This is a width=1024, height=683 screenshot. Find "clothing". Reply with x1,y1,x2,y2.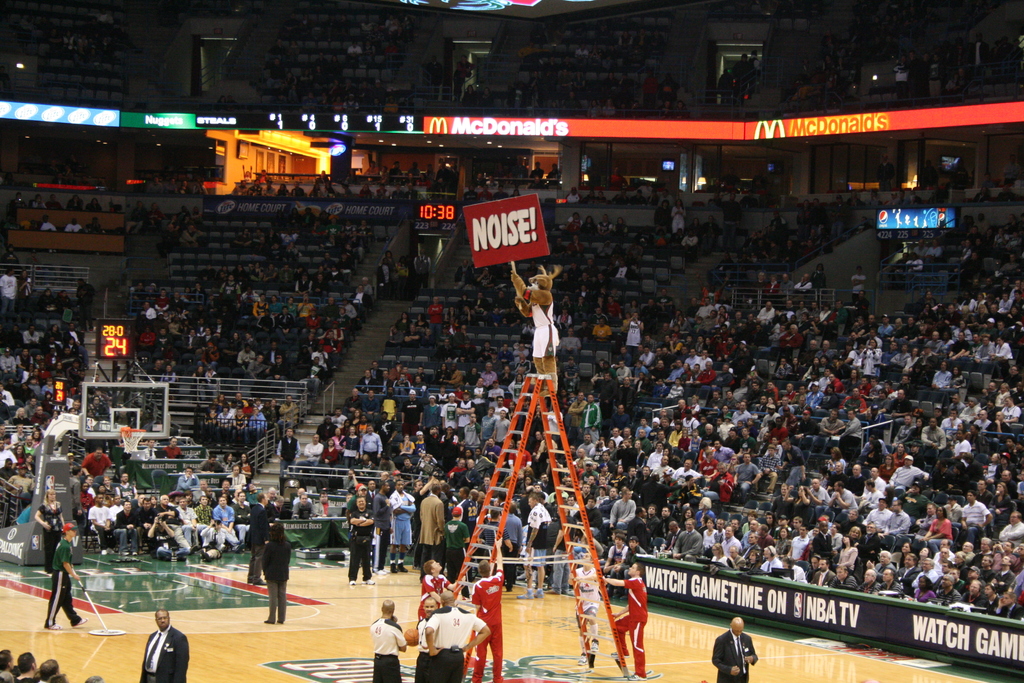
509,280,559,391.
